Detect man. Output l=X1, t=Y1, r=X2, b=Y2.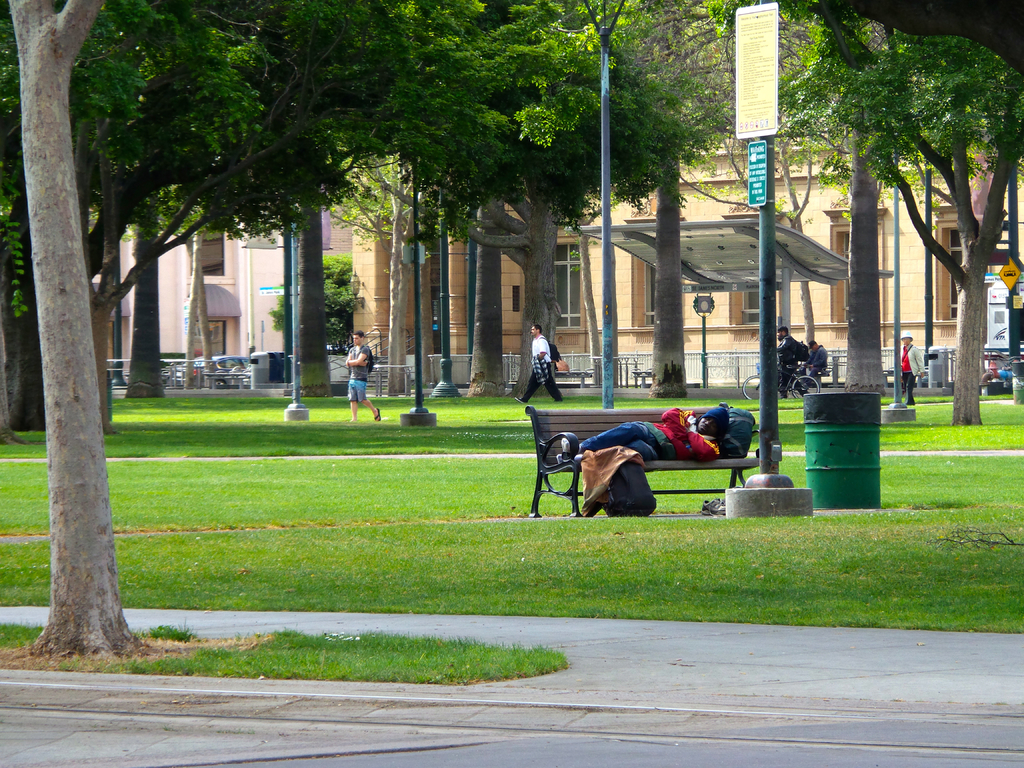
l=345, t=331, r=382, b=422.
